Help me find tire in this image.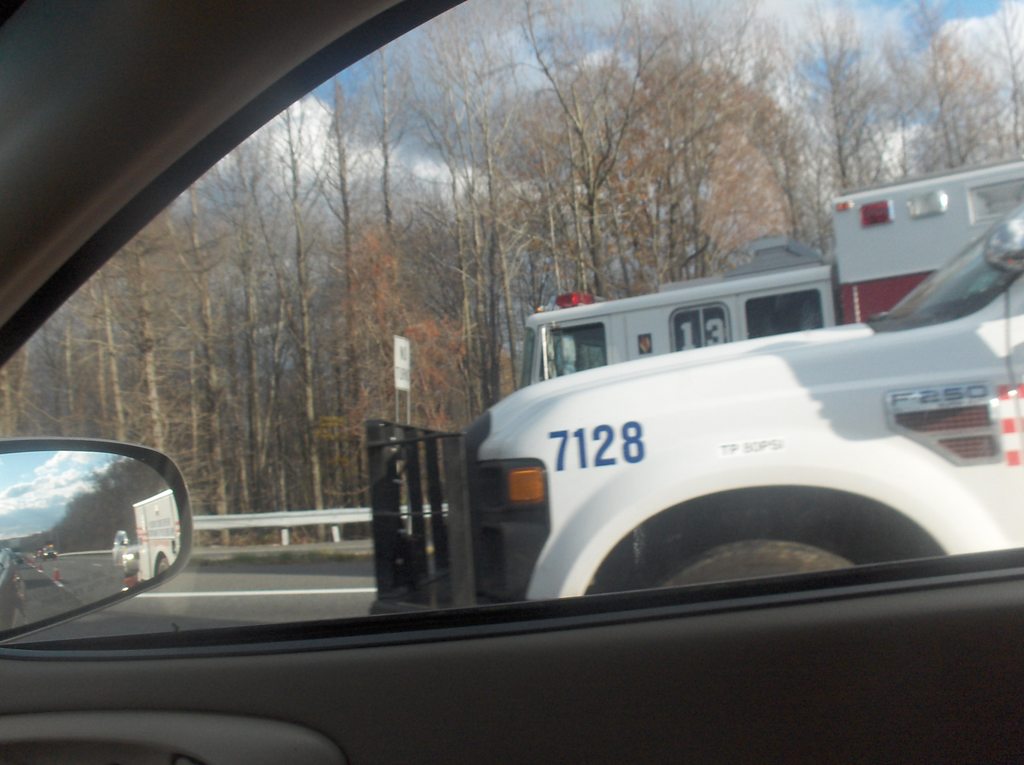
Found it: bbox=[651, 536, 858, 591].
